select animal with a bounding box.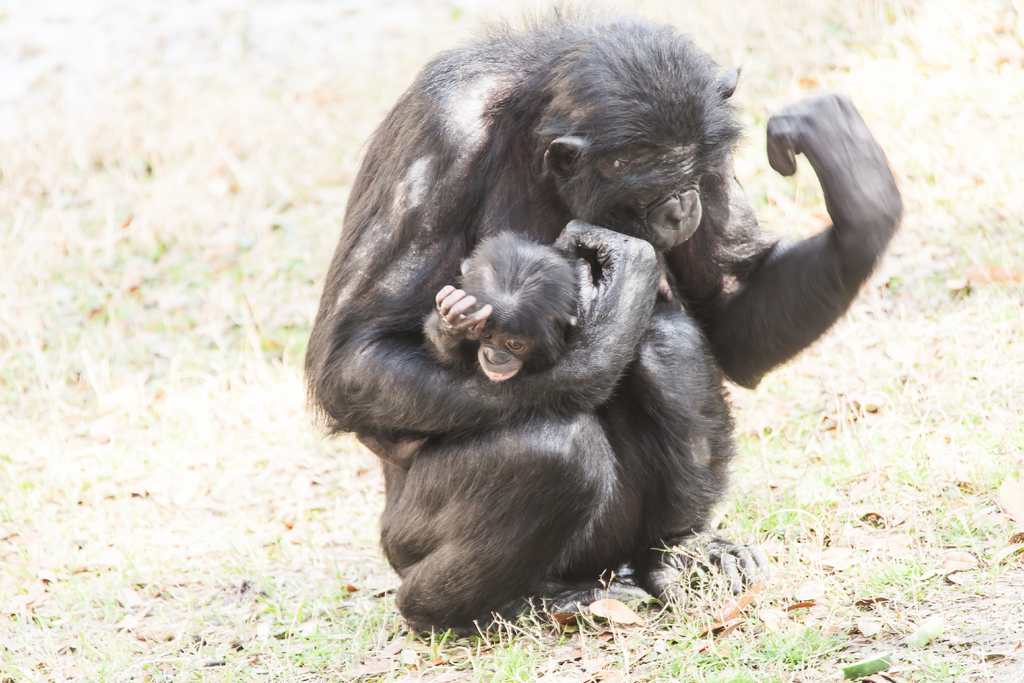
(351, 229, 595, 471).
